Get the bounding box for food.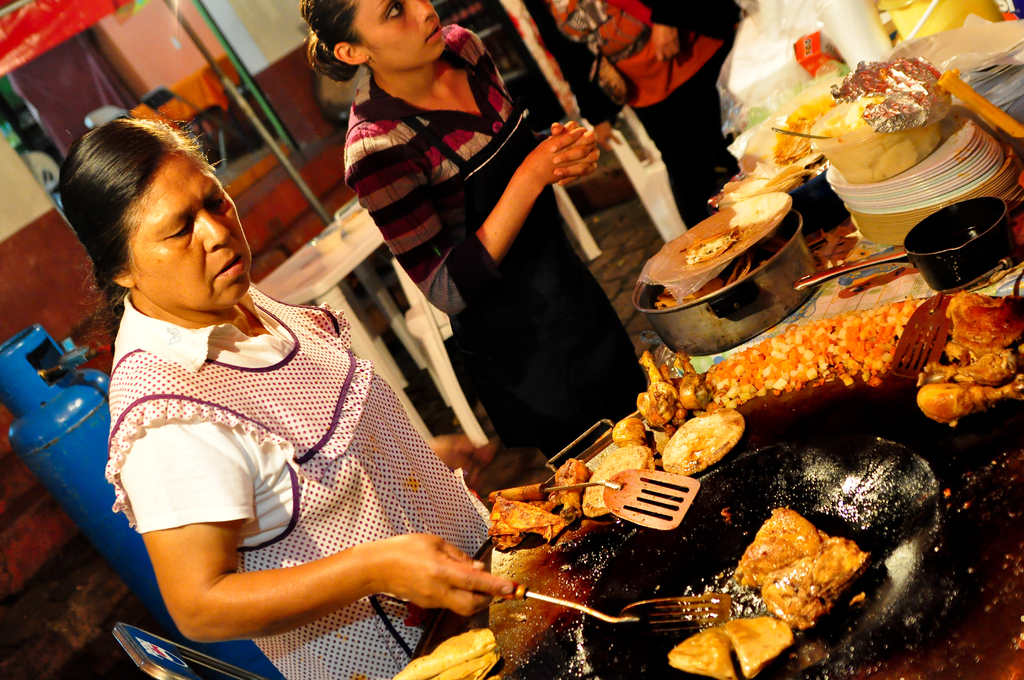
(left=675, top=414, right=752, bottom=478).
